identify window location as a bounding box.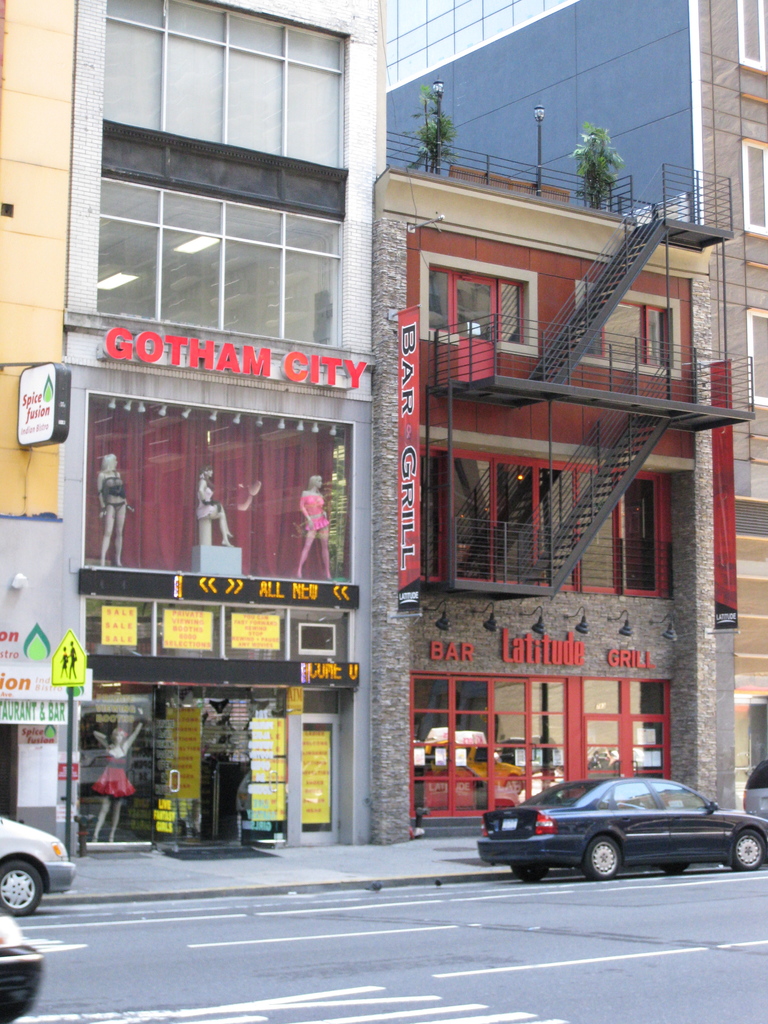
pyautogui.locateOnScreen(575, 279, 683, 383).
